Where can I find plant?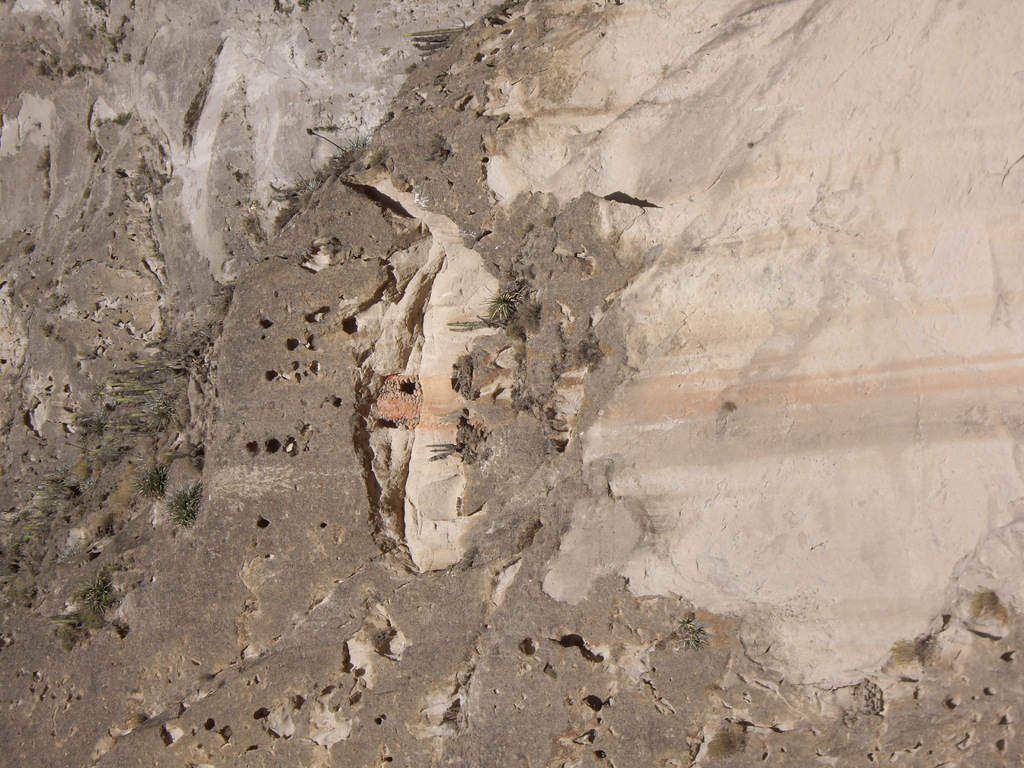
You can find it at bbox=[486, 284, 531, 331].
